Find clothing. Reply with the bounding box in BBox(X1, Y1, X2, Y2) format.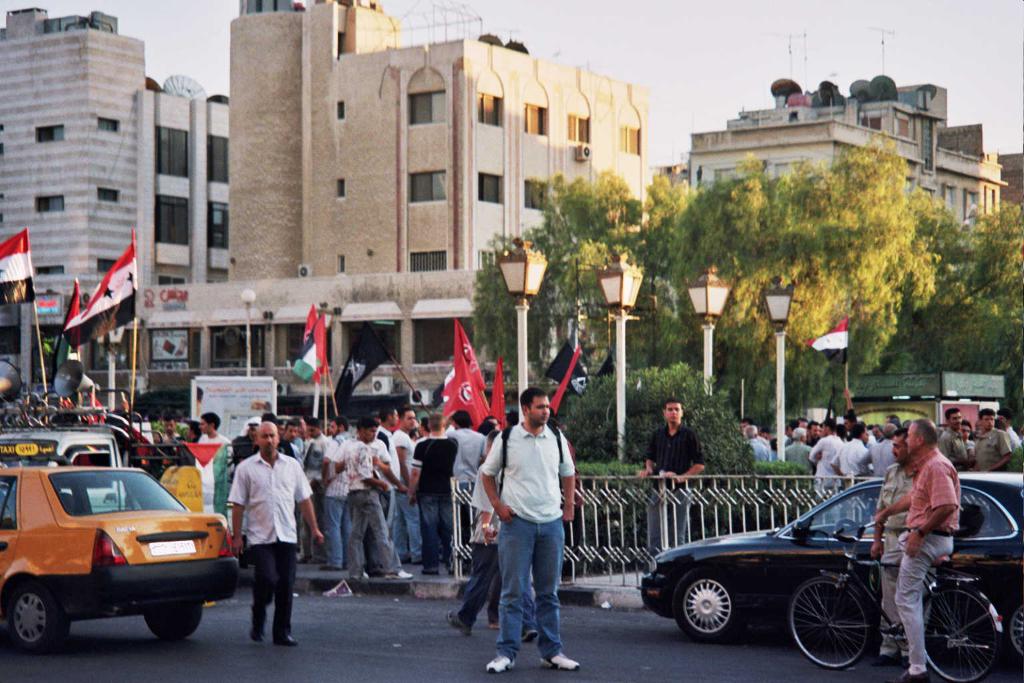
BBox(974, 424, 1008, 468).
